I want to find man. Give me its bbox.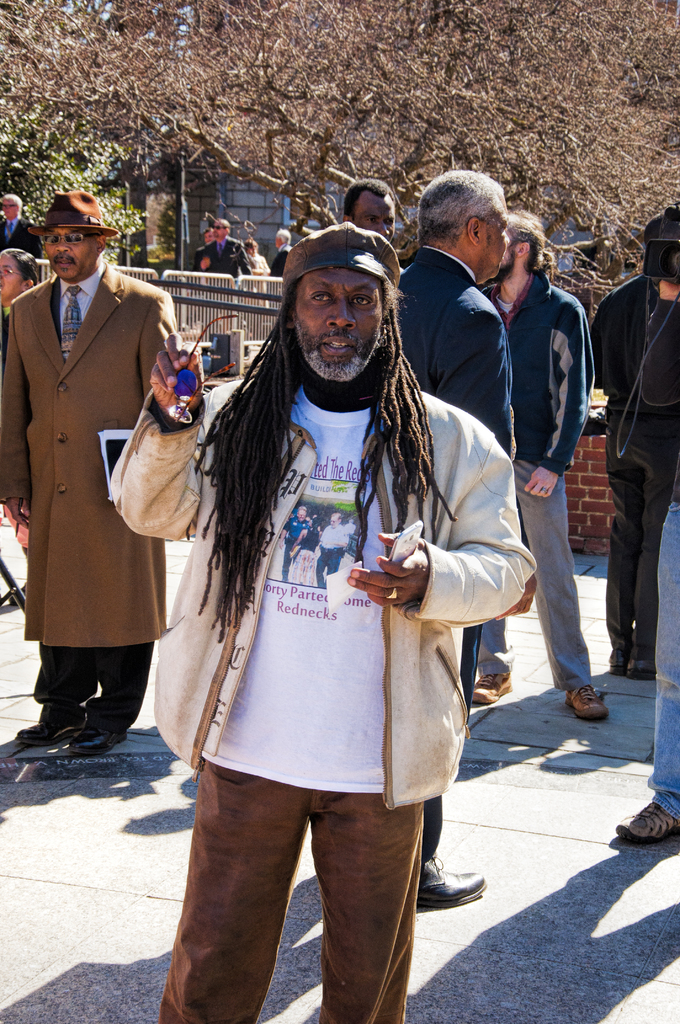
select_region(105, 220, 535, 1023).
